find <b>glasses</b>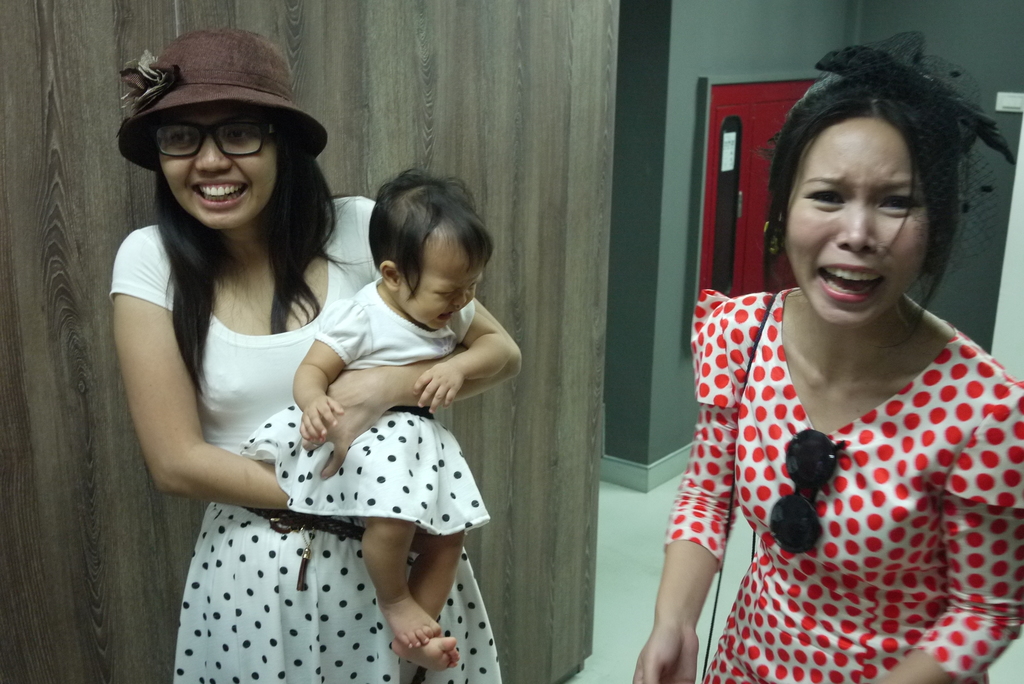
125/110/300/156
